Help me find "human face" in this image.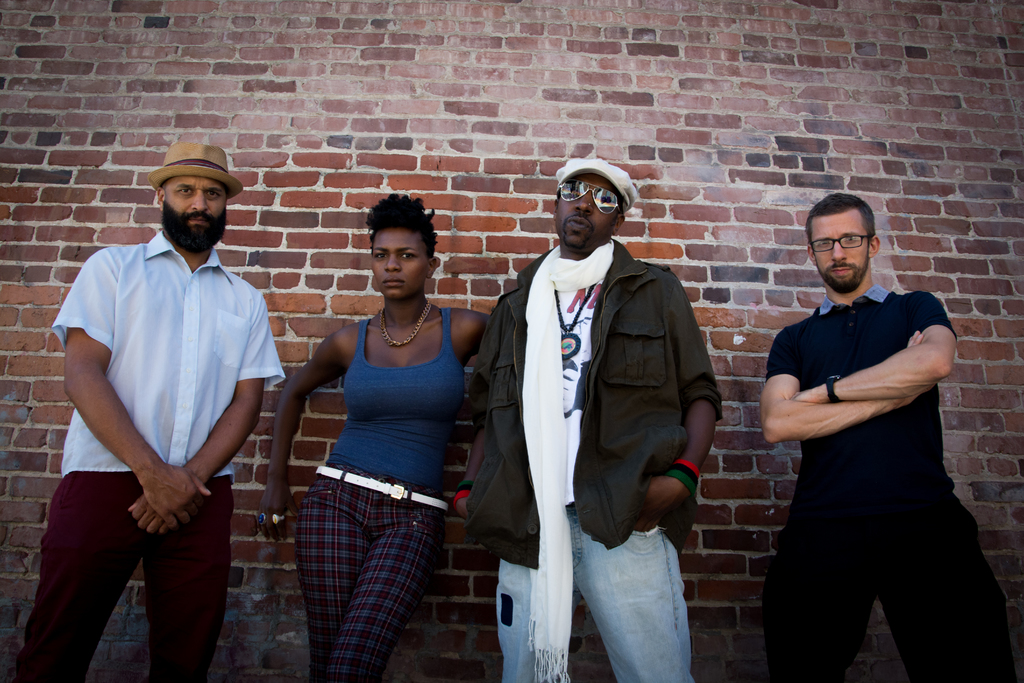
Found it: [left=808, top=210, right=871, bottom=290].
